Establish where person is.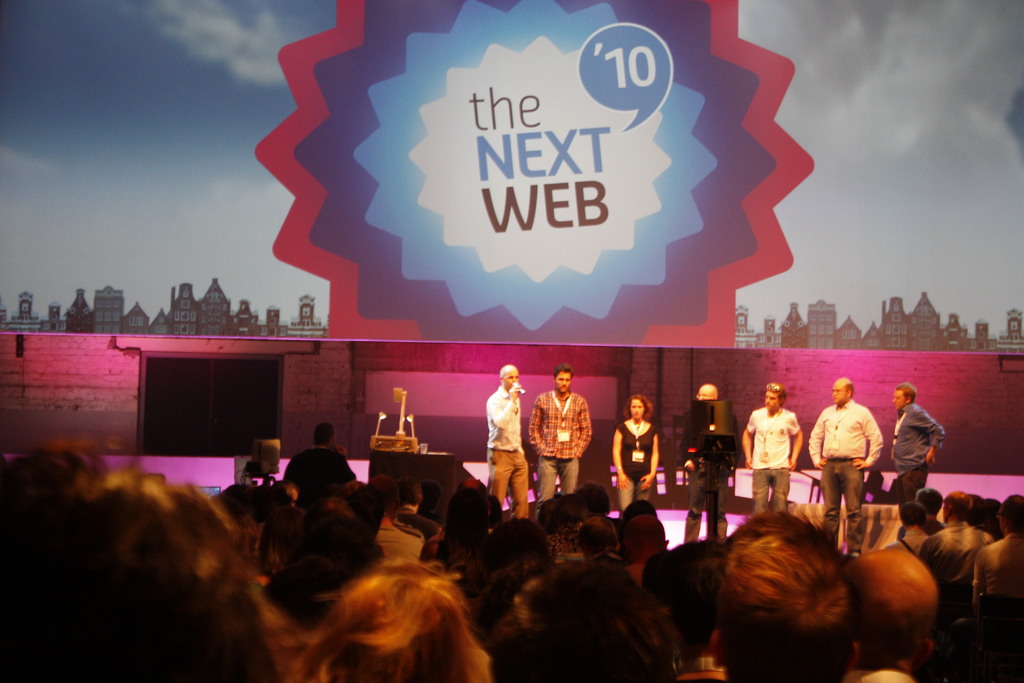
Established at bbox=(541, 367, 595, 511).
